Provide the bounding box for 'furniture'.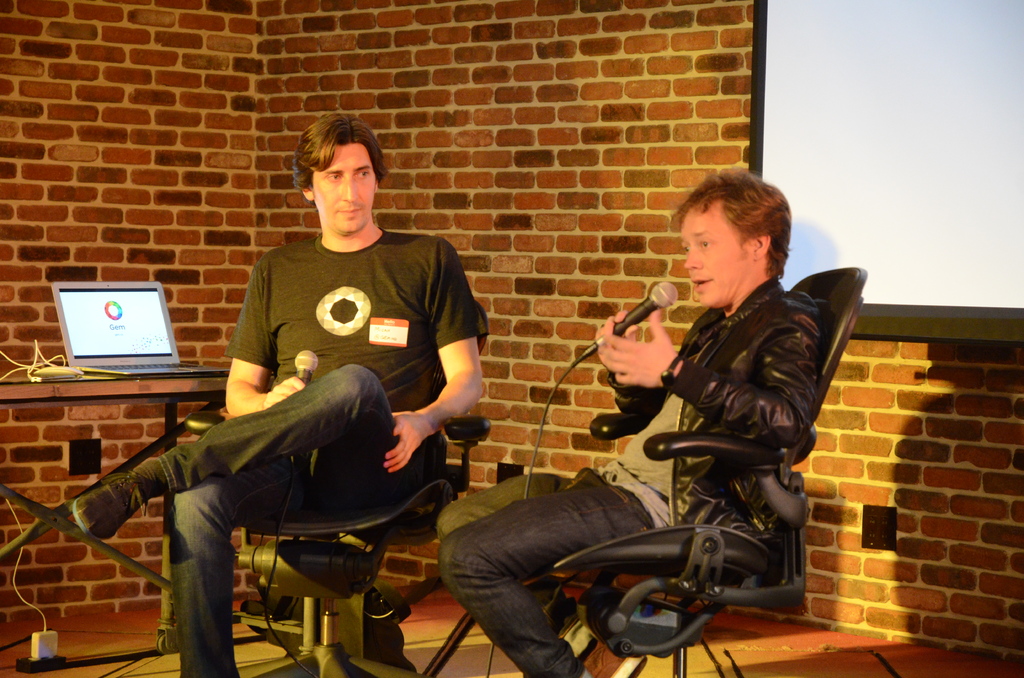
BBox(0, 358, 320, 659).
